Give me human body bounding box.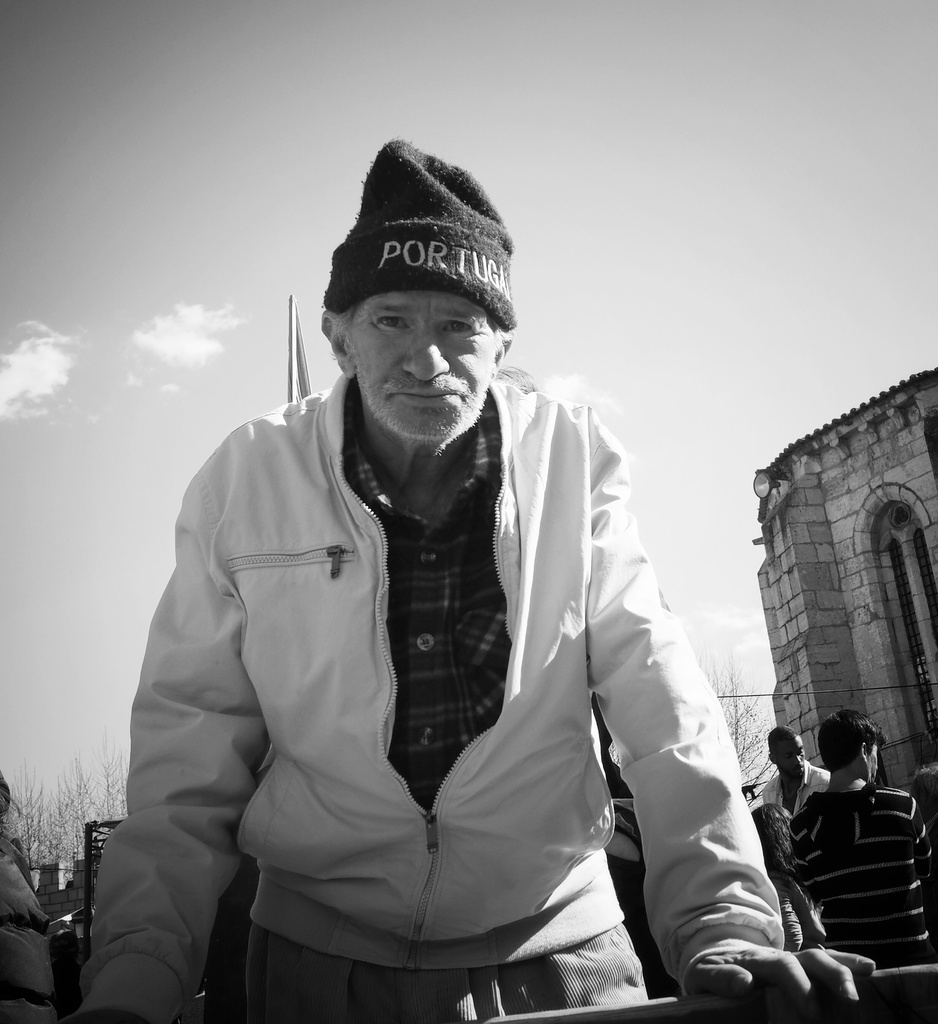
x1=763 y1=725 x2=829 y2=827.
